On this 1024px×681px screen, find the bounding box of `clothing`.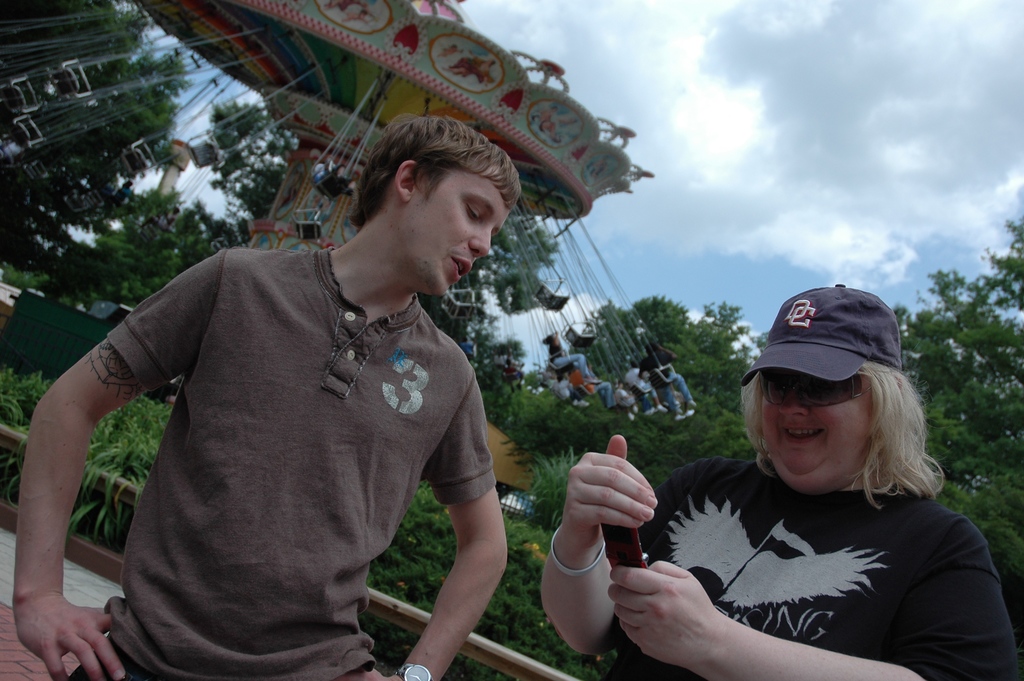
Bounding box: detection(637, 352, 694, 411).
